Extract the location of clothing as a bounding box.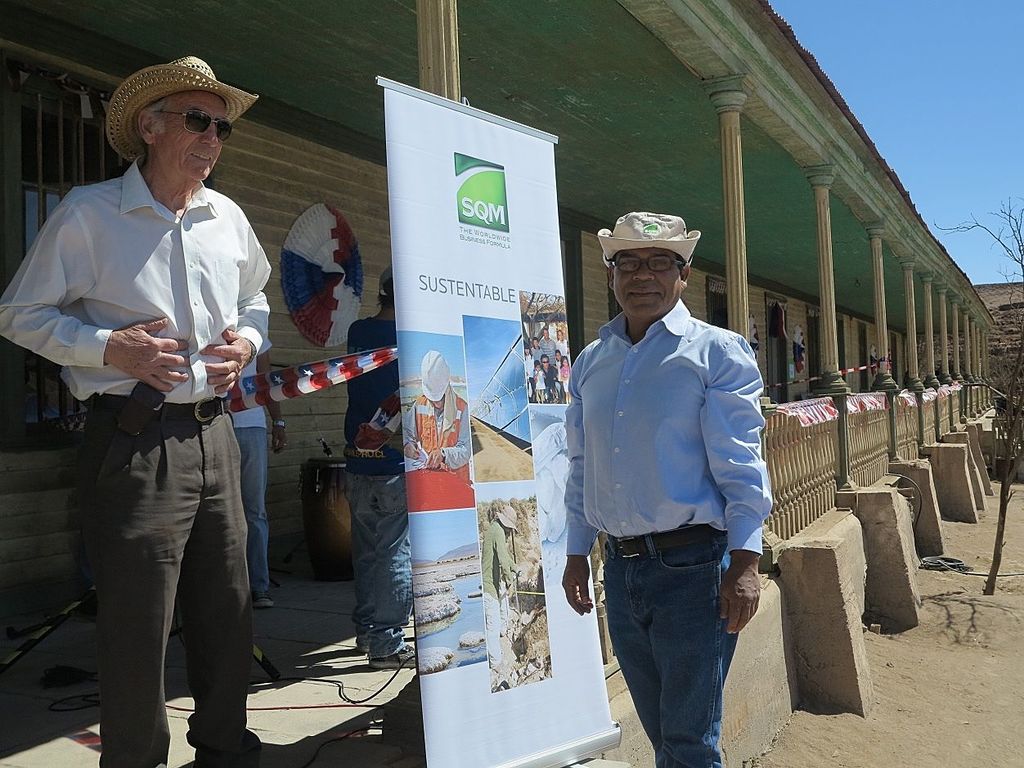
[339,317,404,660].
